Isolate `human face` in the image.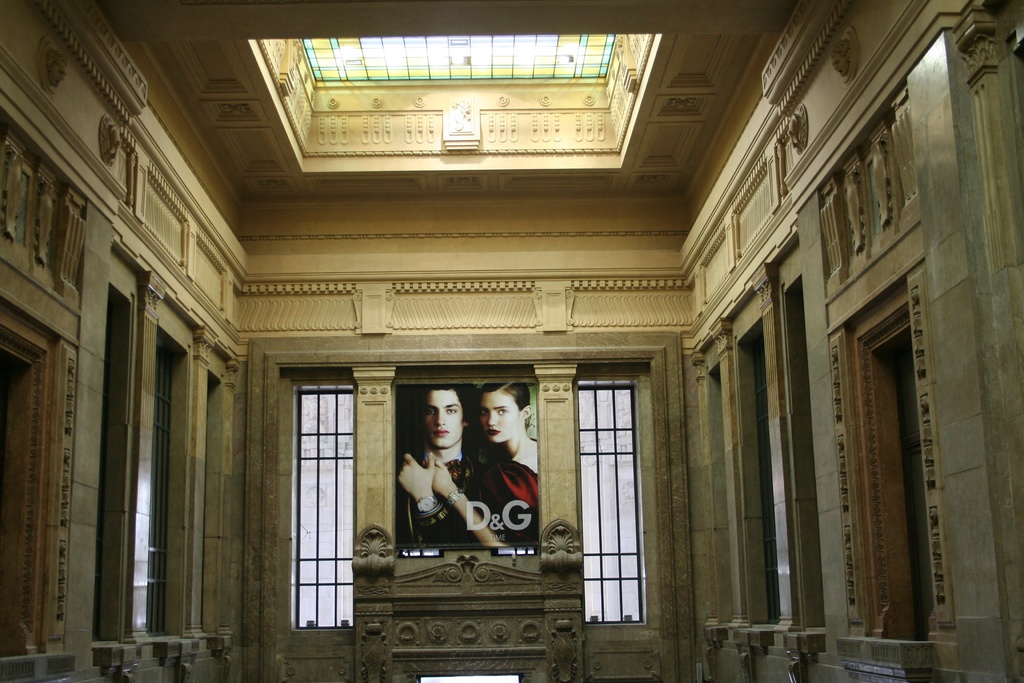
Isolated region: {"x1": 479, "y1": 388, "x2": 521, "y2": 443}.
